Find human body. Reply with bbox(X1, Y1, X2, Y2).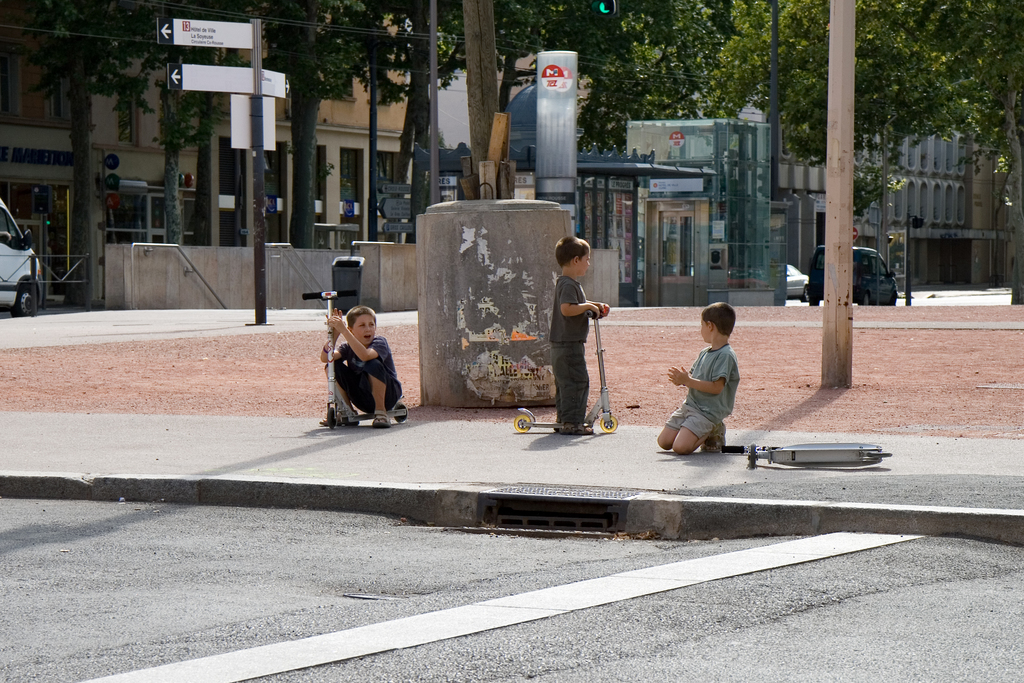
bbox(319, 302, 412, 435).
